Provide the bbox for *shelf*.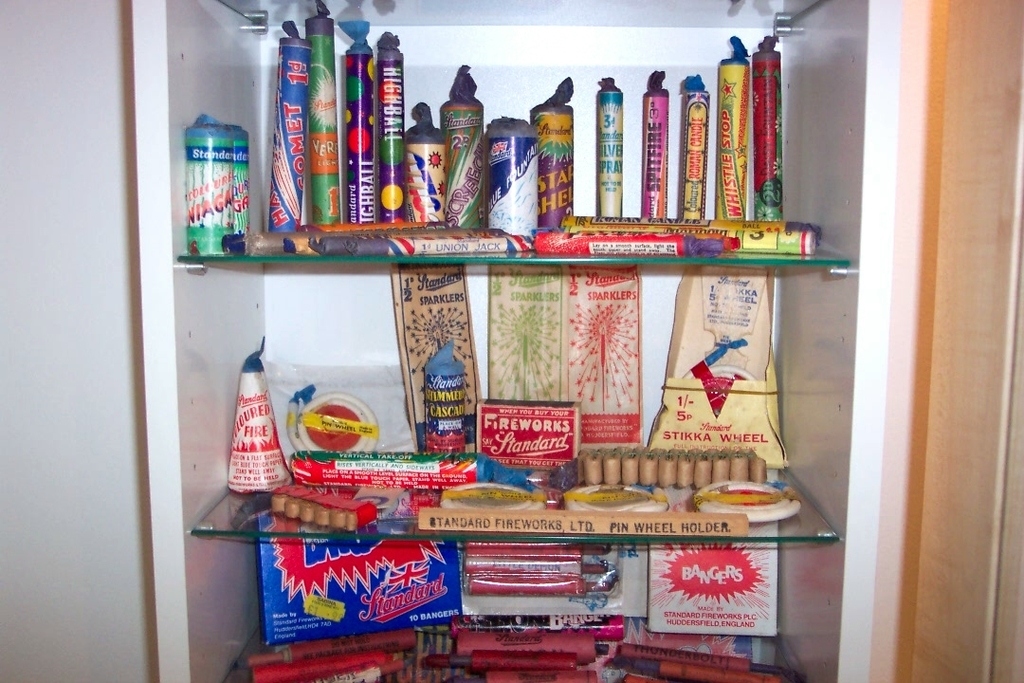
Rect(97, 43, 878, 649).
